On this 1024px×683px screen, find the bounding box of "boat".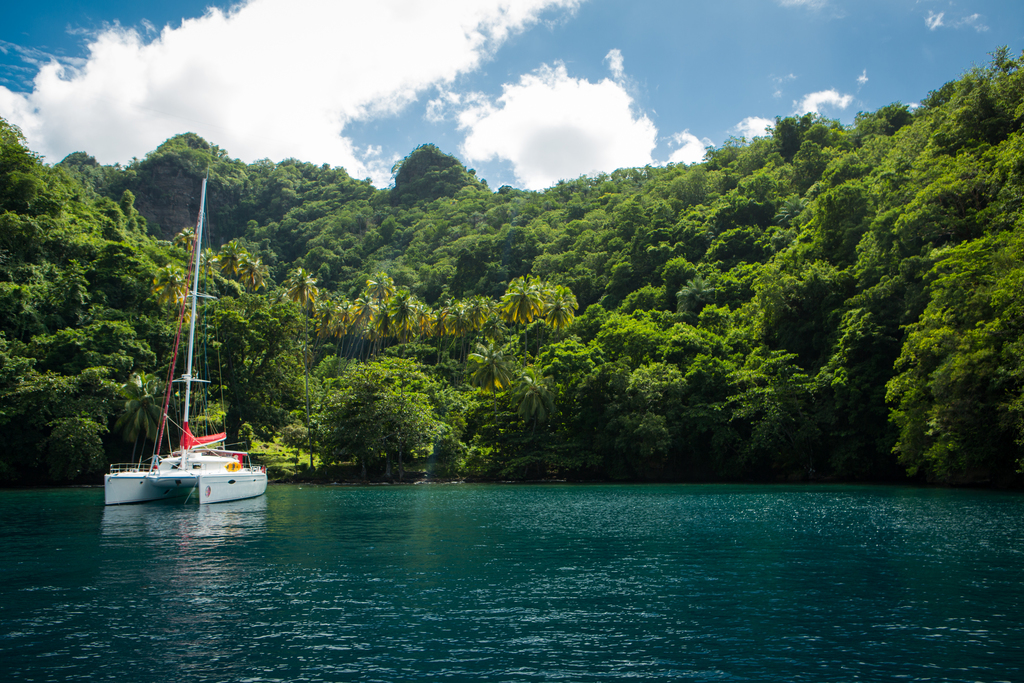
Bounding box: 96:169:268:537.
